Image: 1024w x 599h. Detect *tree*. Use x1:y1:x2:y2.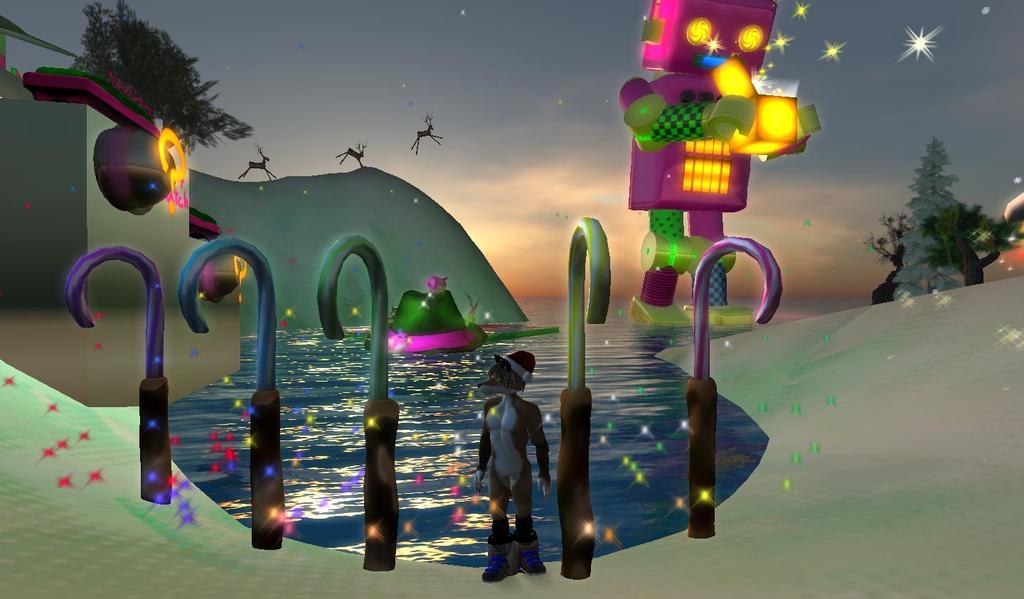
68:0:264:169.
